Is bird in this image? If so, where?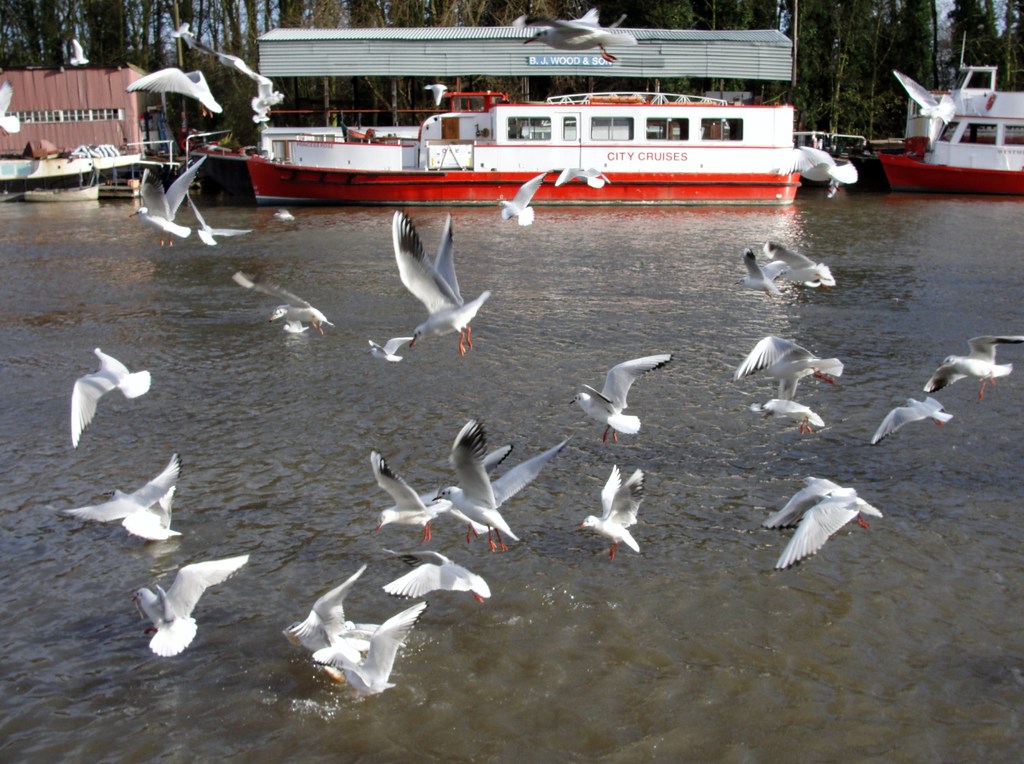
Yes, at <box>420,80,450,106</box>.
